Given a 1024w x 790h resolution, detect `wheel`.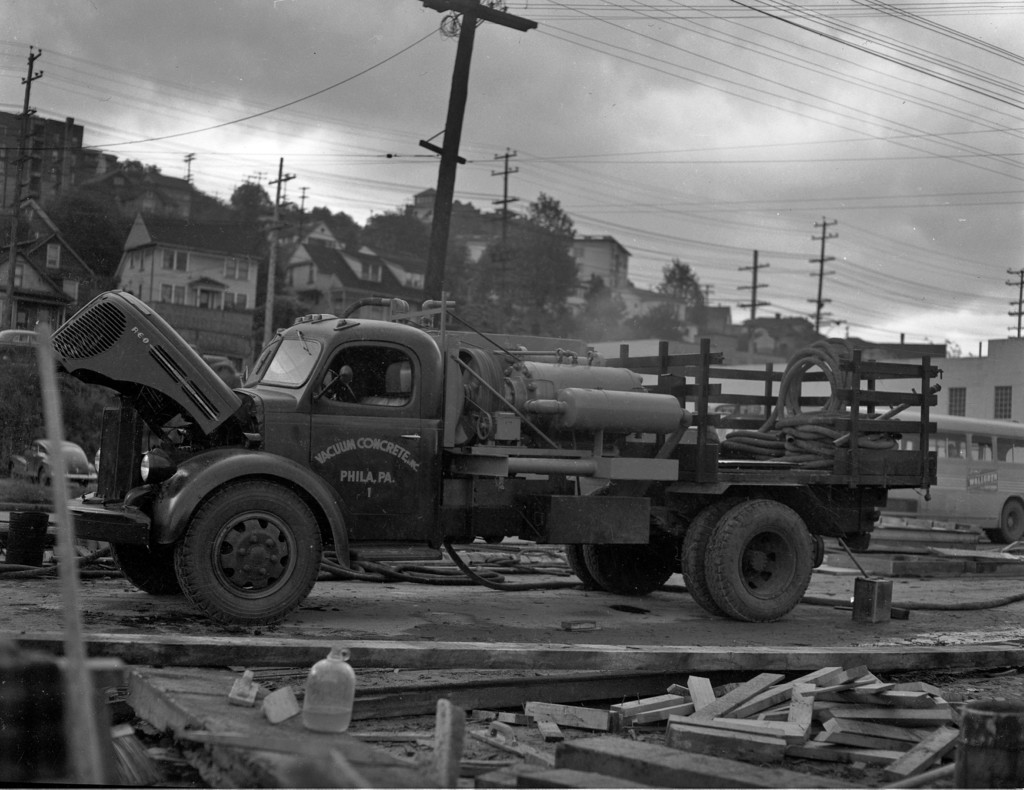
[x1=323, y1=368, x2=357, y2=402].
